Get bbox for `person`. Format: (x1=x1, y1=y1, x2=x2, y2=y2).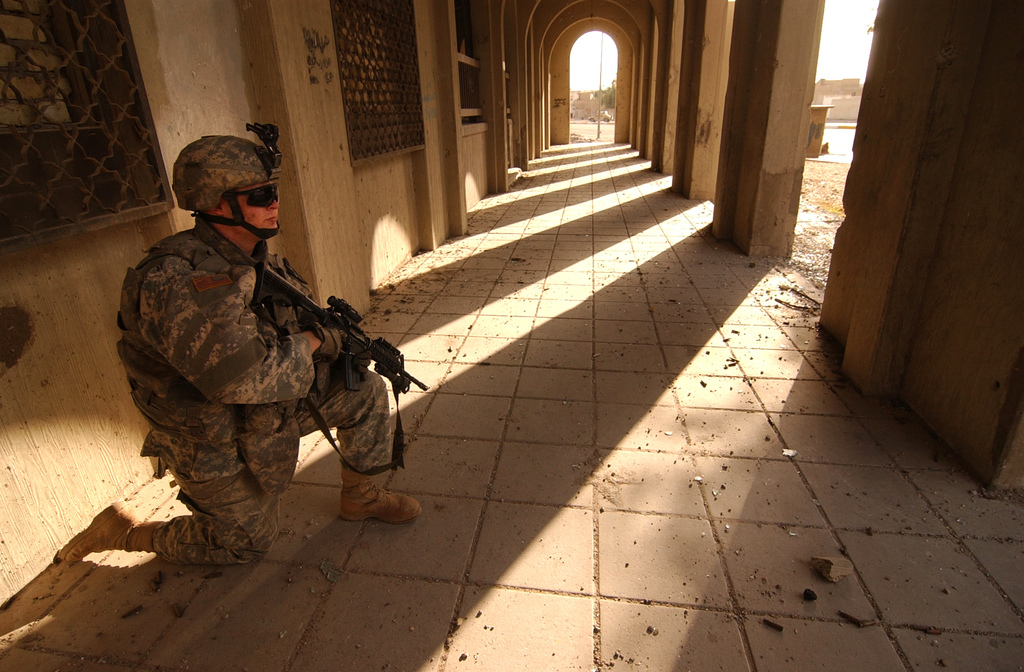
(x1=127, y1=151, x2=412, y2=610).
